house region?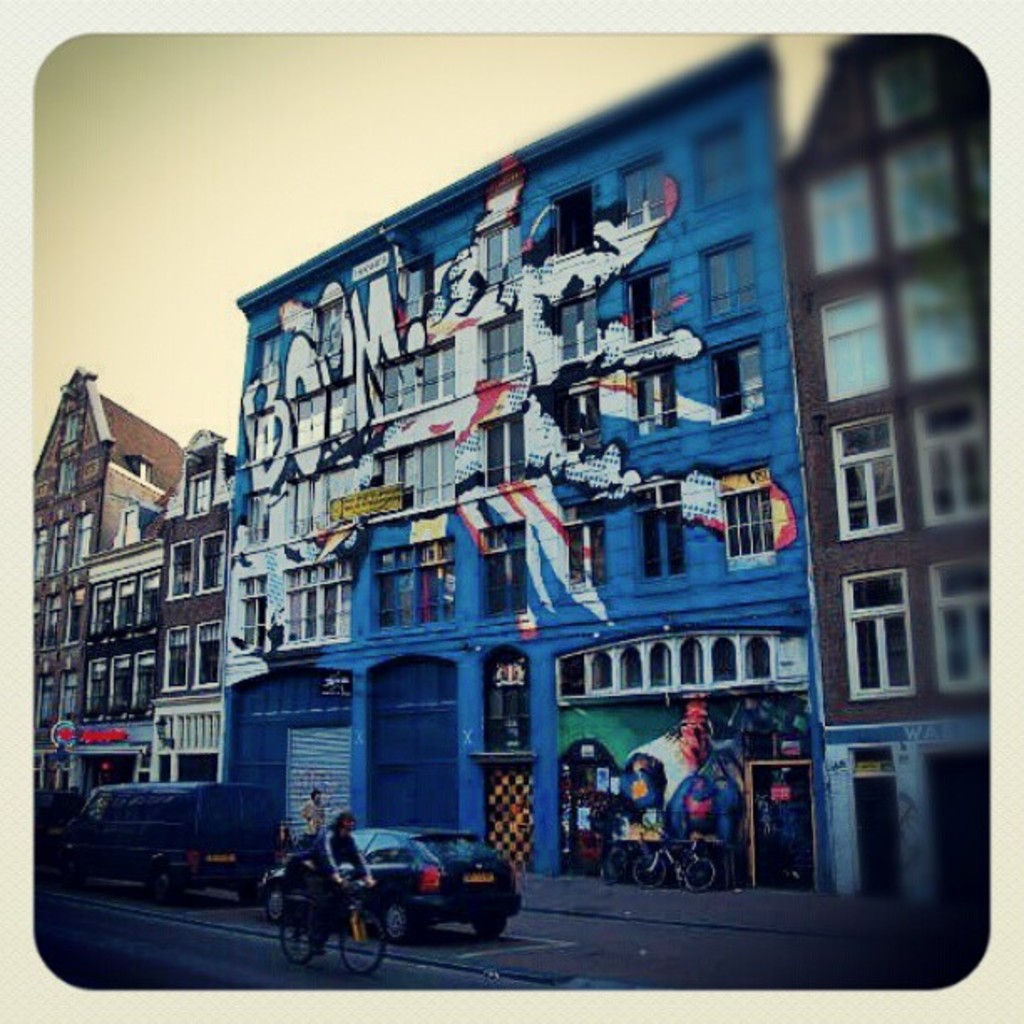
<box>766,28,989,899</box>
